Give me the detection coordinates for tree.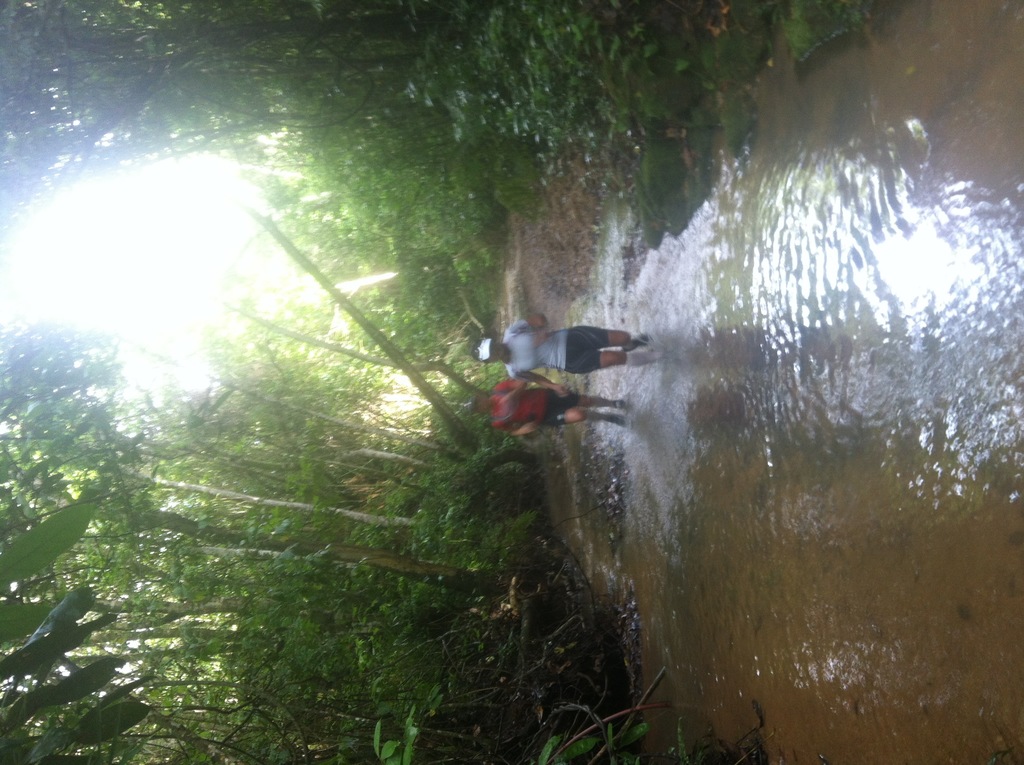
box=[0, 4, 440, 168].
